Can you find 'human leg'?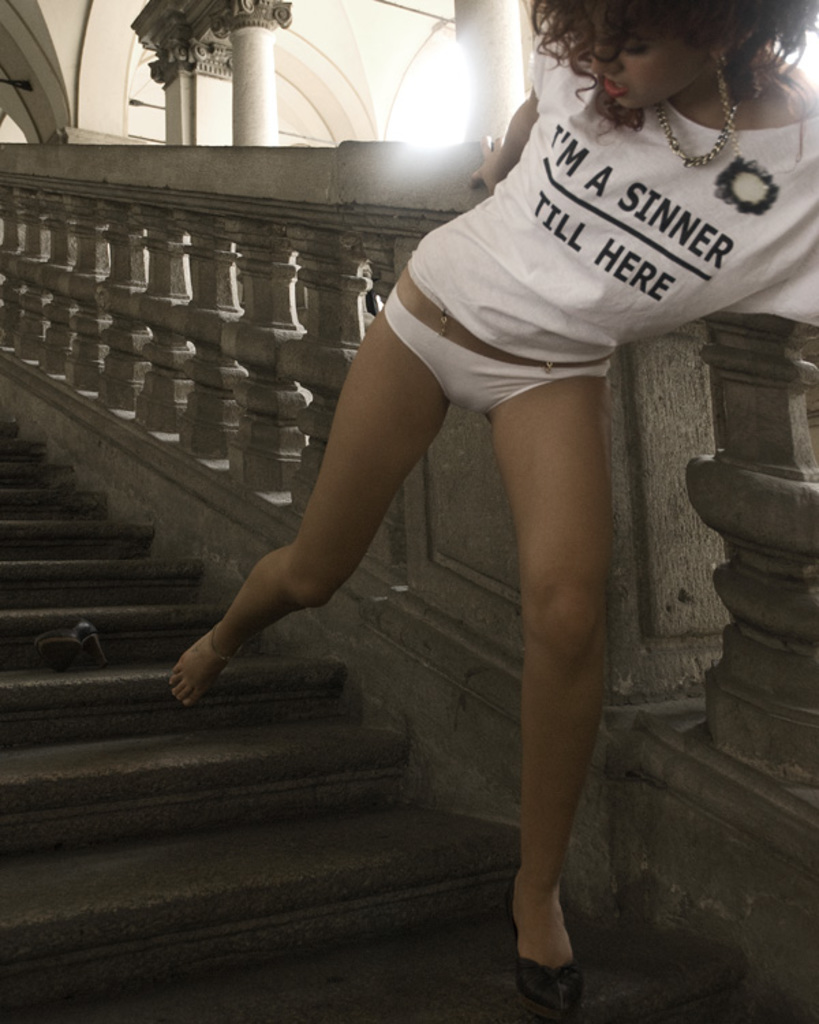
Yes, bounding box: (169,283,446,711).
